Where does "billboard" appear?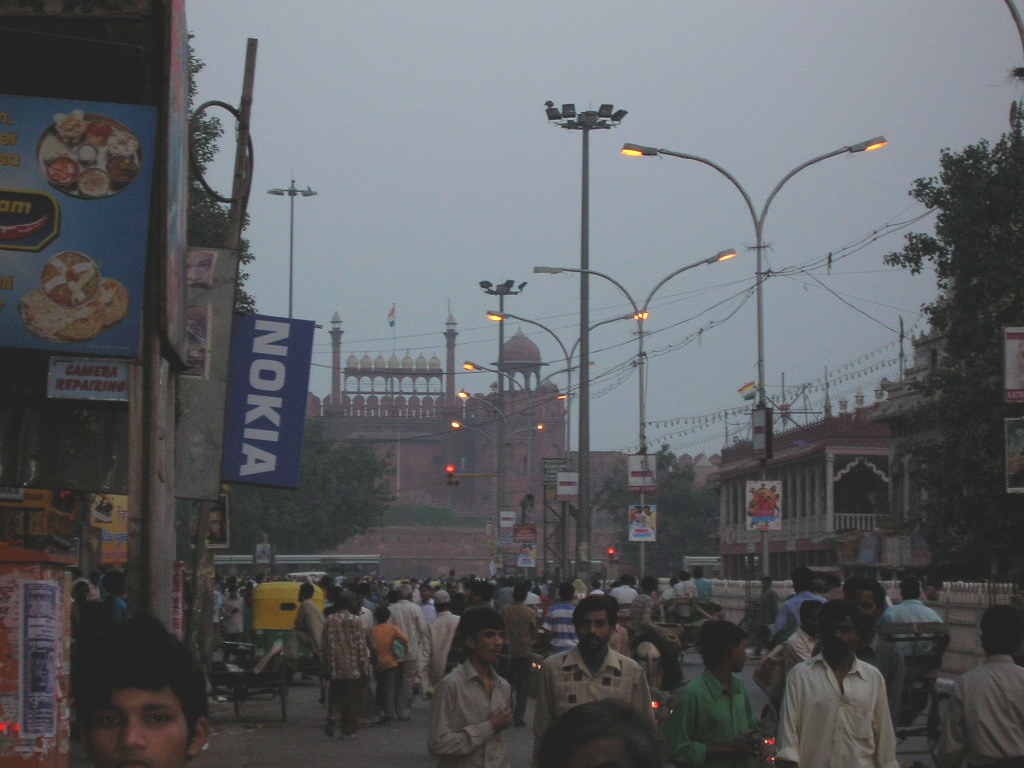
Appears at (left=0, top=93, right=156, bottom=368).
